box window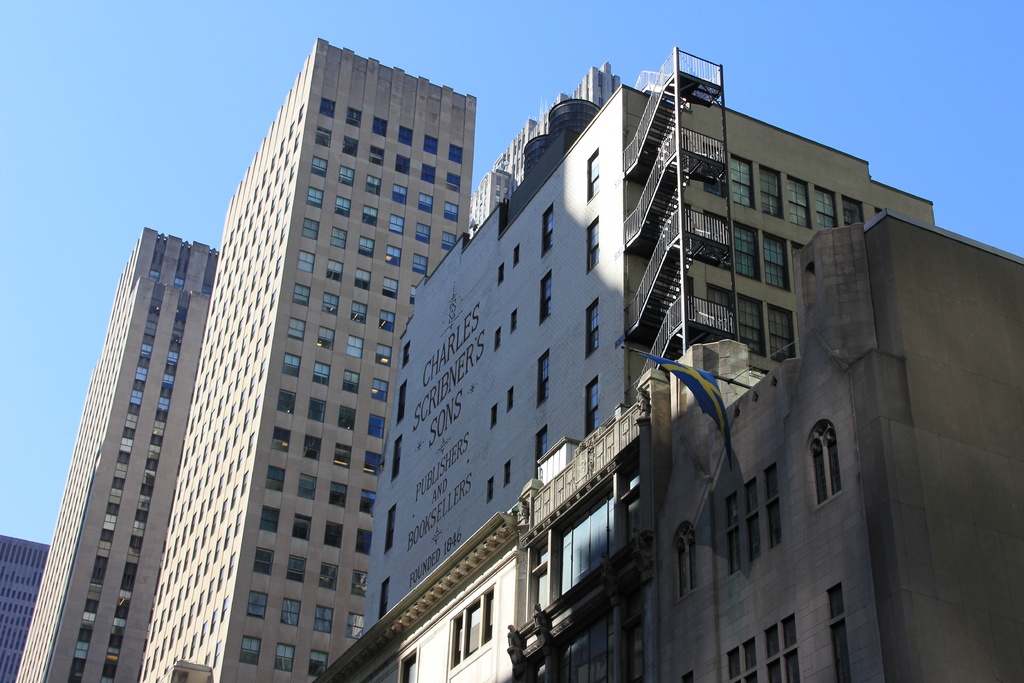
box=[337, 108, 363, 124]
